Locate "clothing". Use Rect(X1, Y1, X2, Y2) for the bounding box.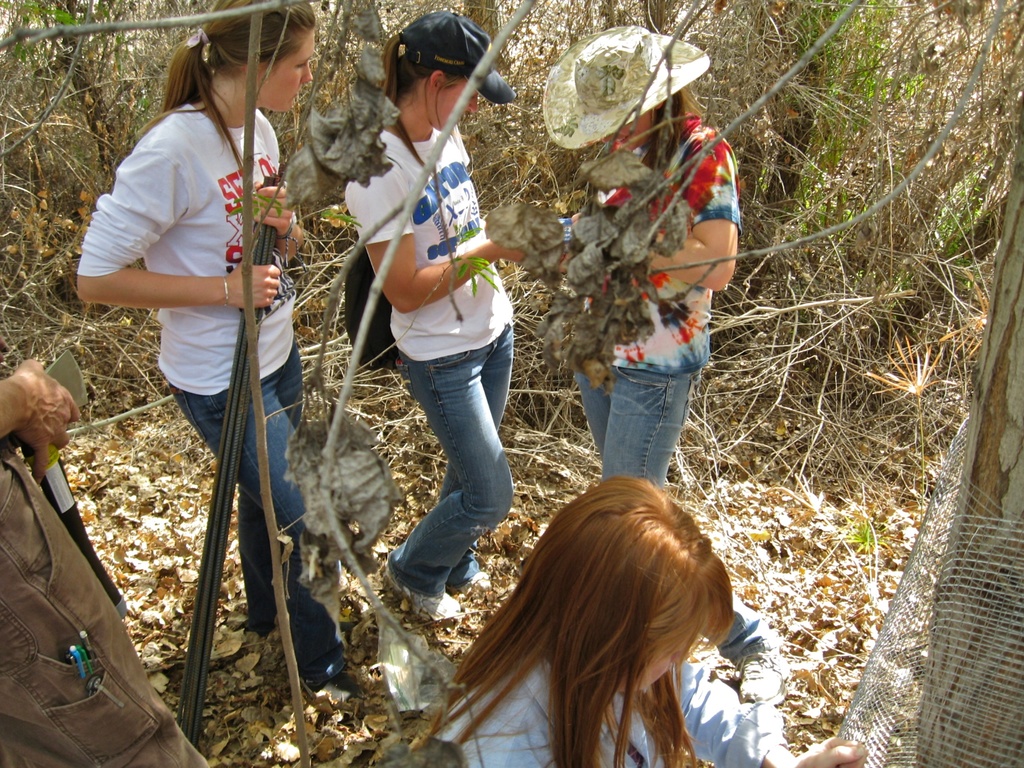
Rect(572, 105, 744, 501).
